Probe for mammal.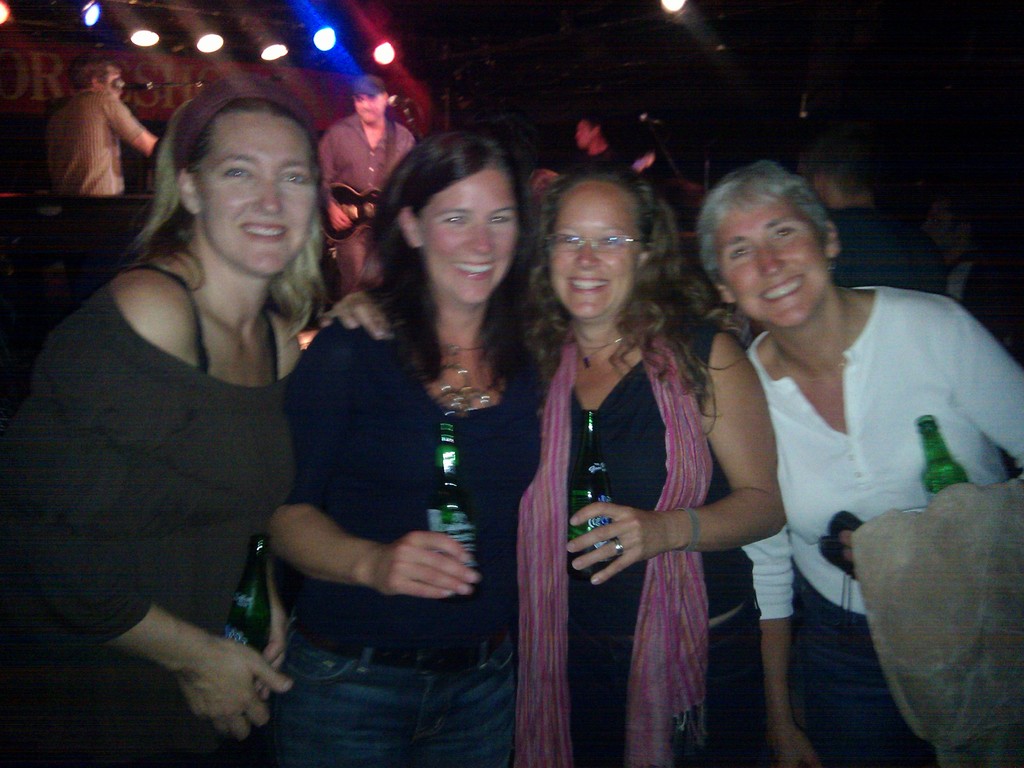
Probe result: [left=264, top=119, right=545, bottom=767].
